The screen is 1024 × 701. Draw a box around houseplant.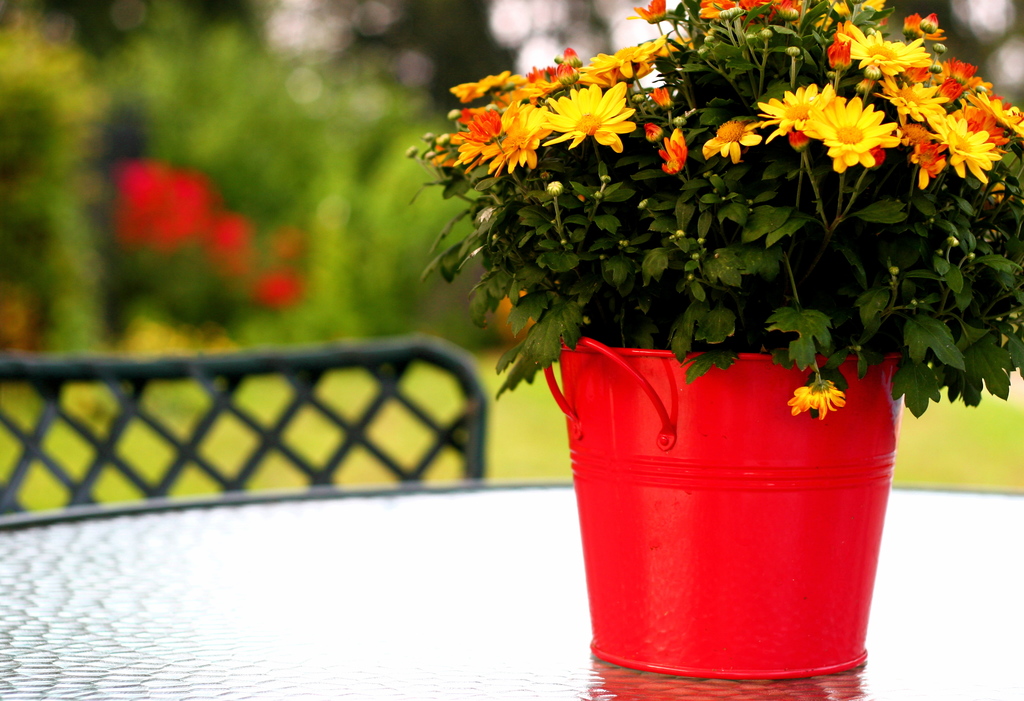
left=379, top=35, right=1023, bottom=645.
